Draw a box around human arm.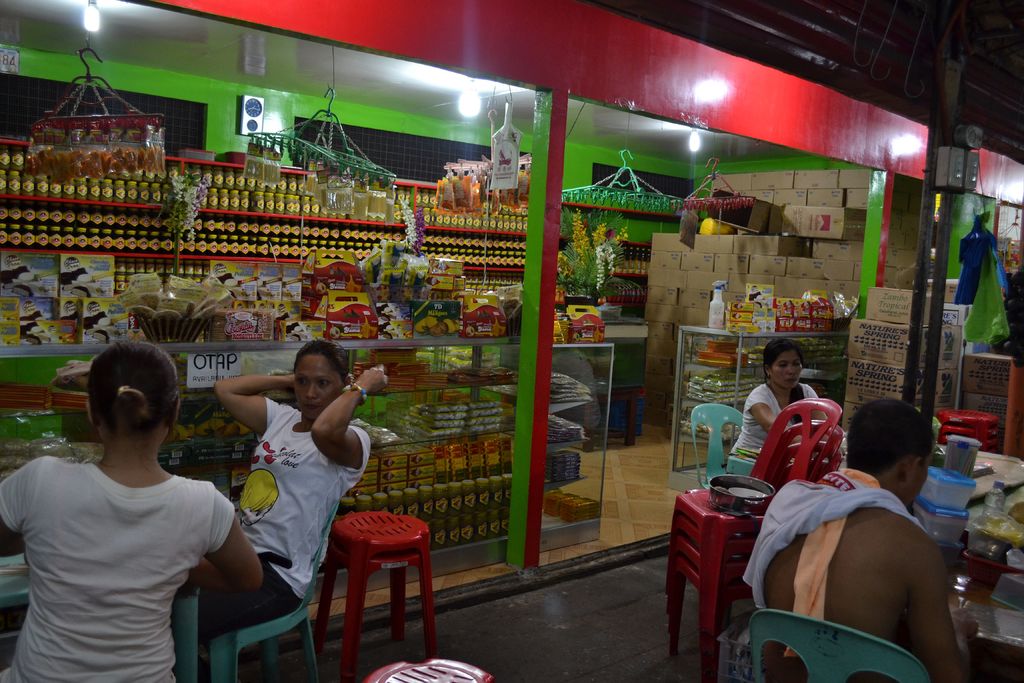
<bbox>210, 370, 300, 438</bbox>.
